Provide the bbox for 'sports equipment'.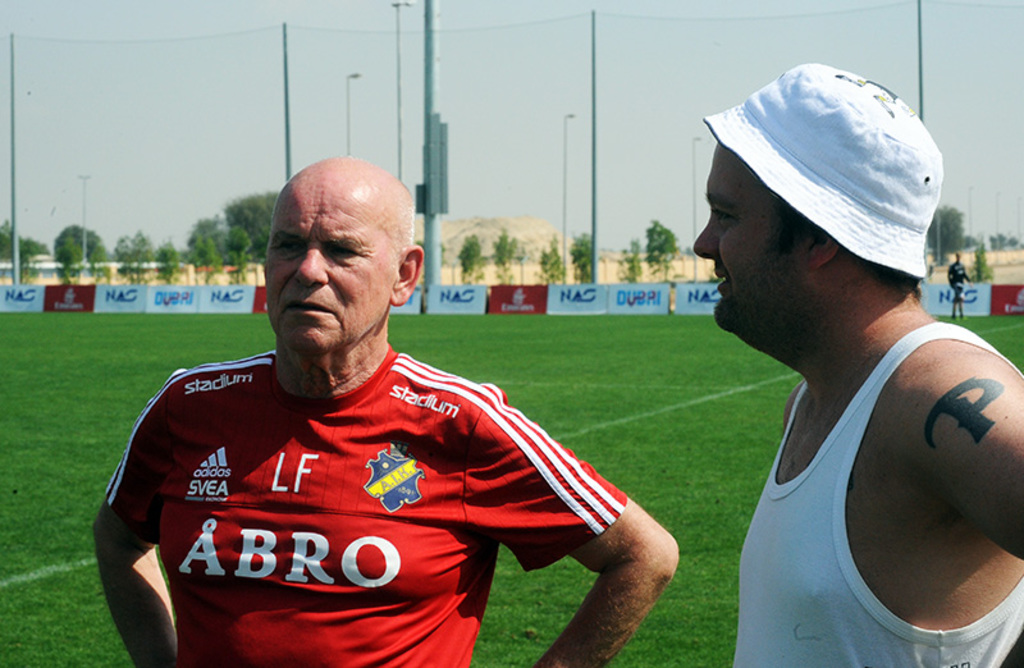
locate(102, 344, 631, 667).
